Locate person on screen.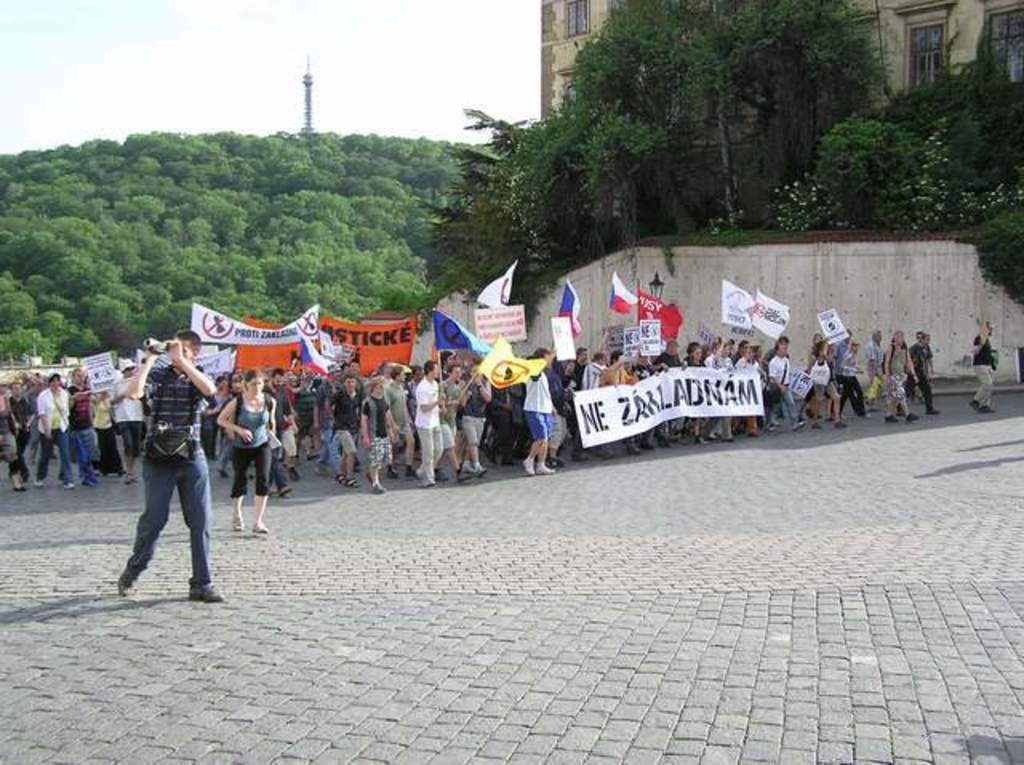
On screen at 117:314:214:602.
